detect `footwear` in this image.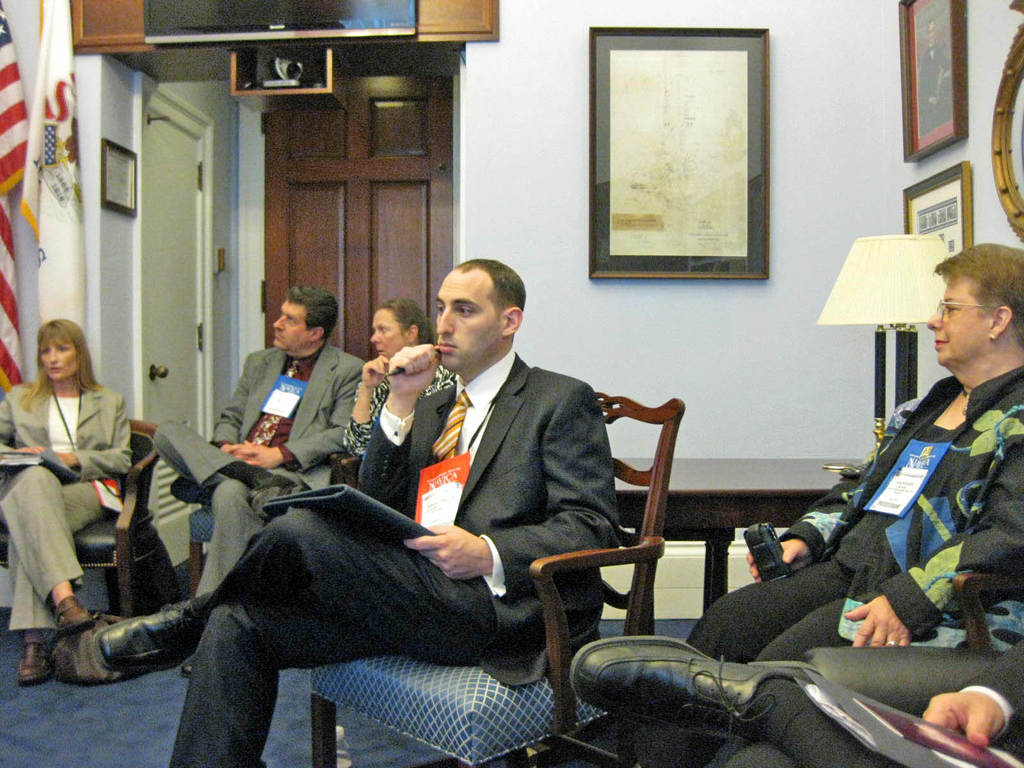
Detection: 15 639 56 685.
